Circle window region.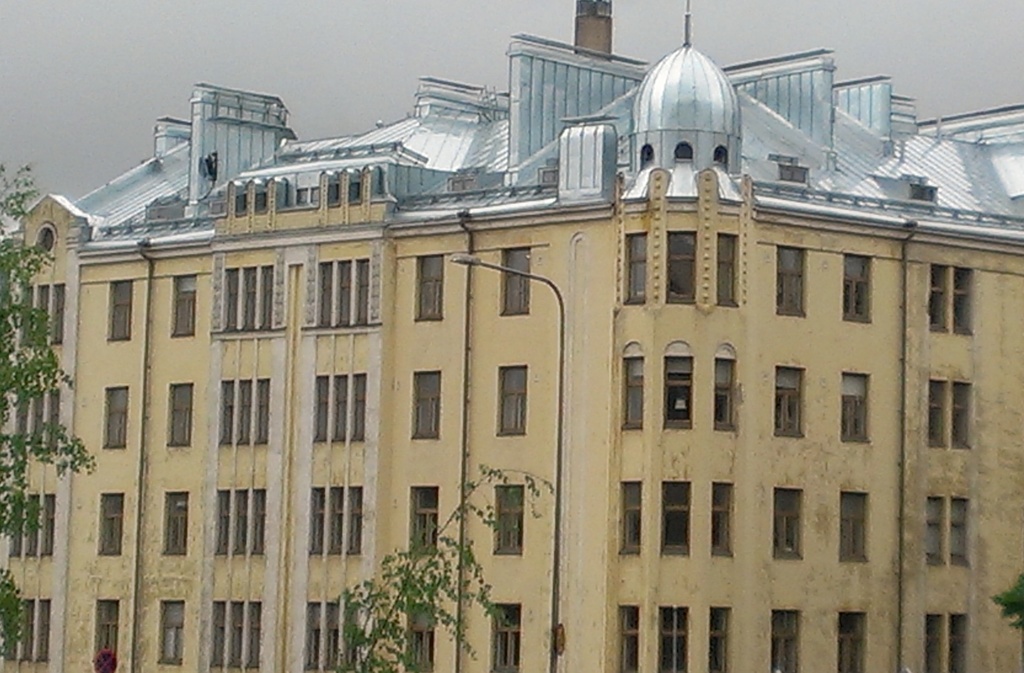
Region: {"x1": 107, "y1": 385, "x2": 127, "y2": 452}.
